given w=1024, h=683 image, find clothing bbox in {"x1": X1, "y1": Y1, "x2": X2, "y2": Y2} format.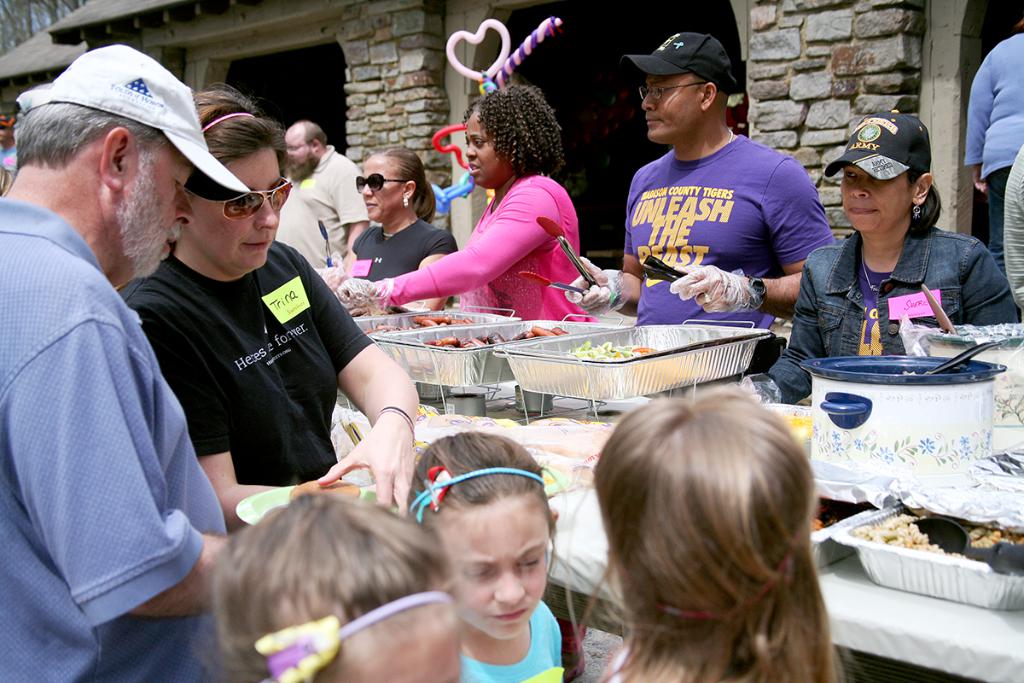
{"x1": 108, "y1": 234, "x2": 374, "y2": 480}.
